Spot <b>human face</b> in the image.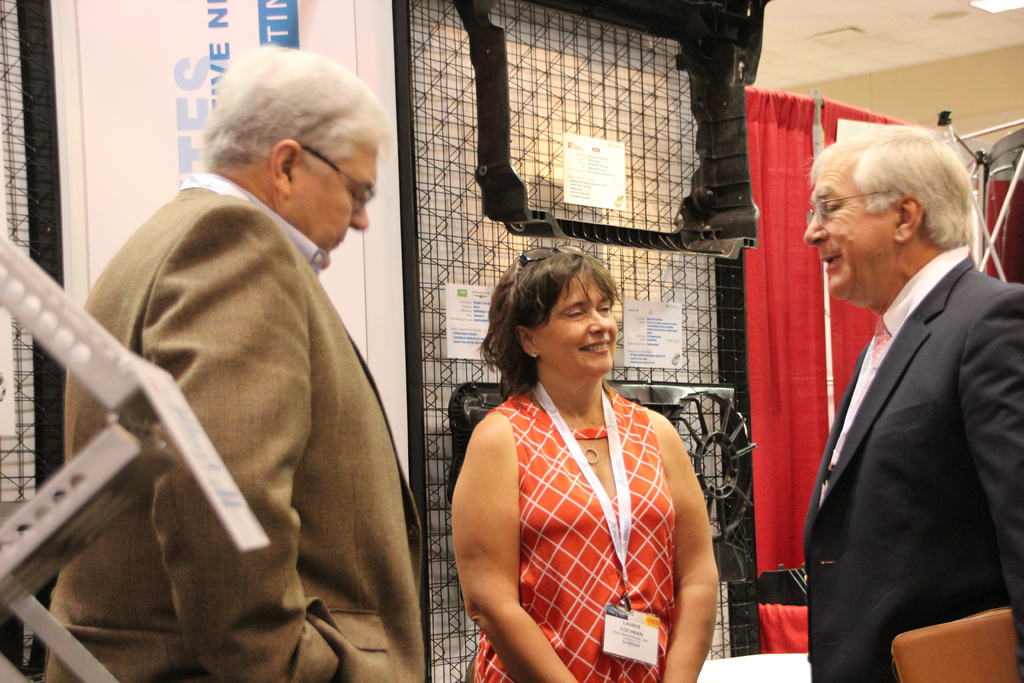
<b>human face</b> found at [531, 269, 620, 377].
